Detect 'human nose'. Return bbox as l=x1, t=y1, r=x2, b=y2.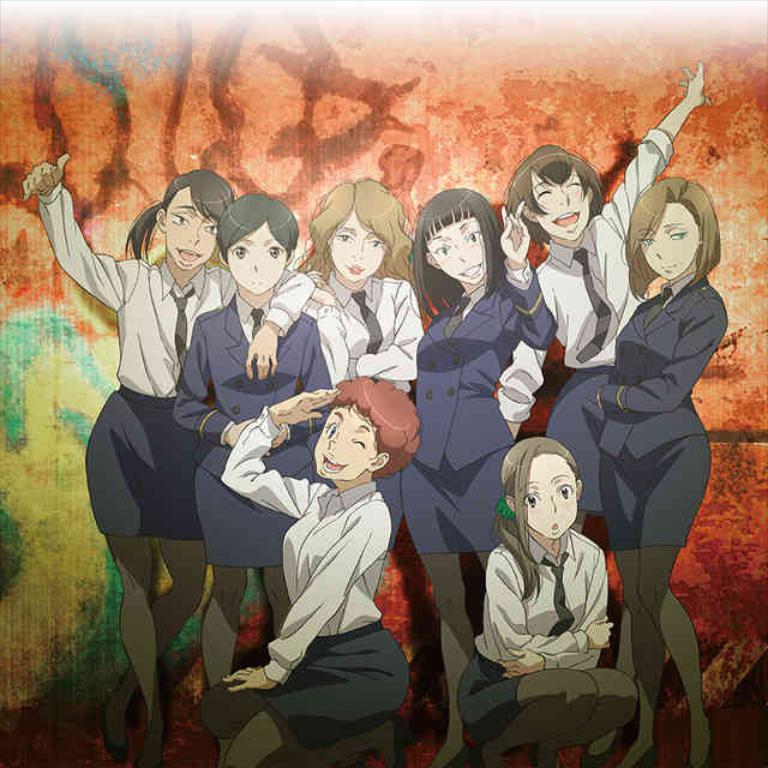
l=251, t=256, r=260, b=271.
